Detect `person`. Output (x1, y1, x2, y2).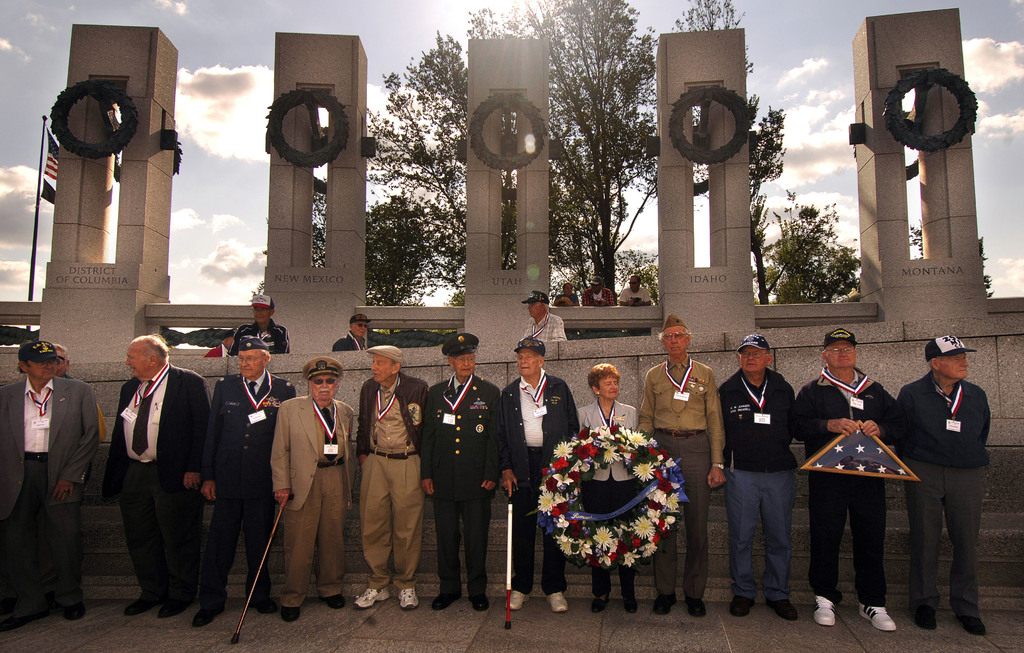
(617, 271, 653, 310).
